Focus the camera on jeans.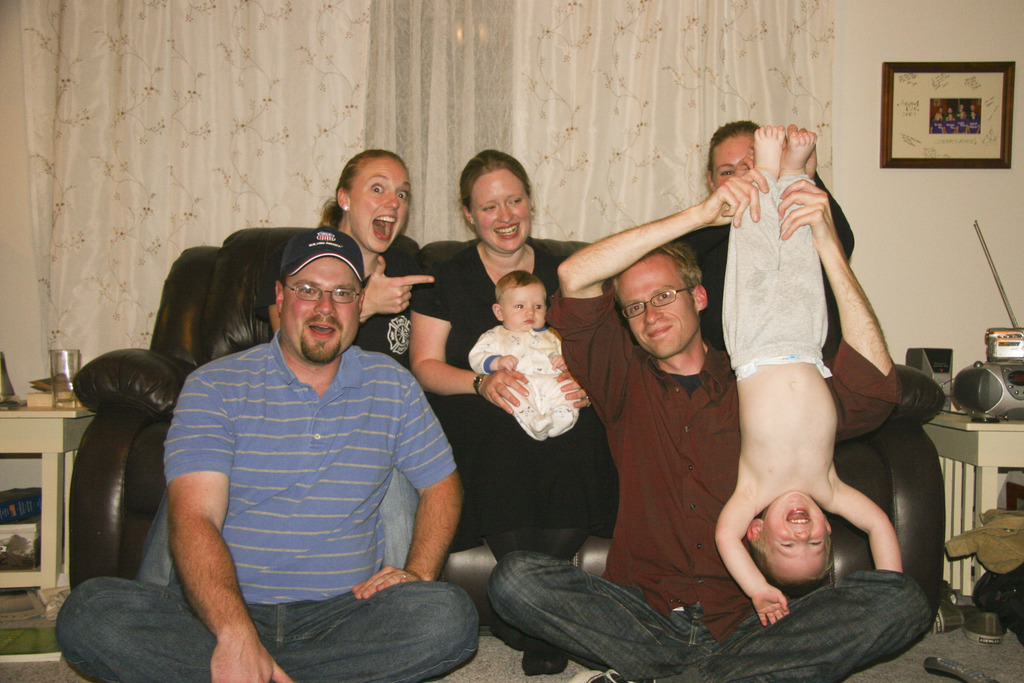
Focus region: locate(54, 574, 477, 682).
